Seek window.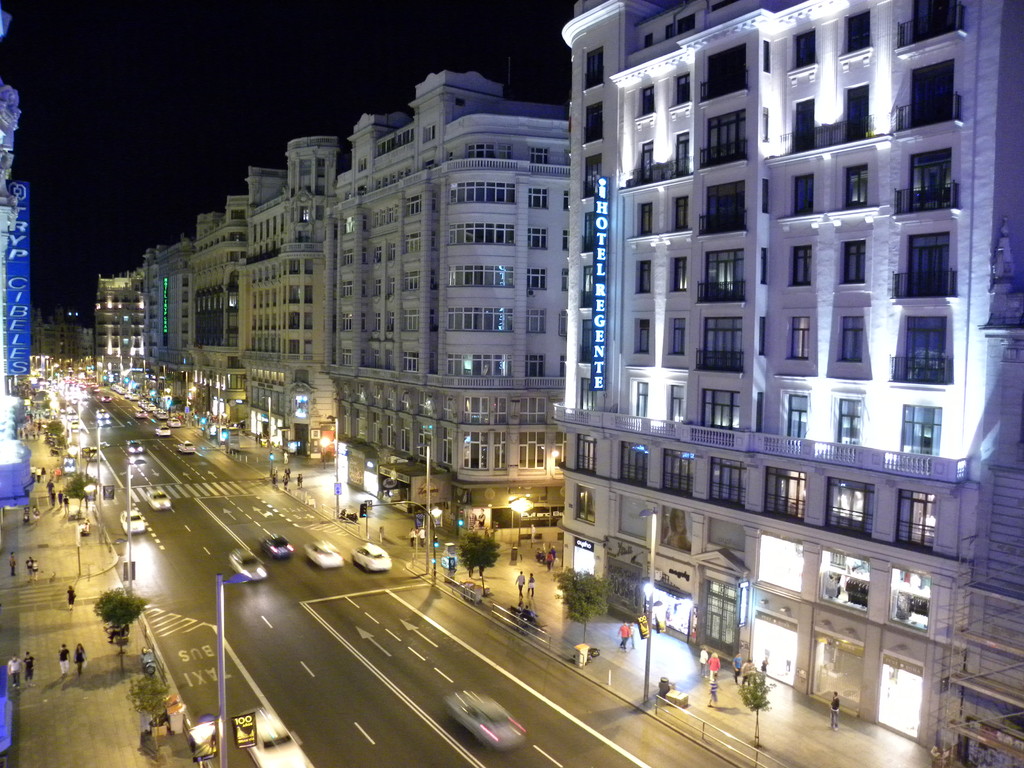
bbox=[819, 547, 865, 611].
